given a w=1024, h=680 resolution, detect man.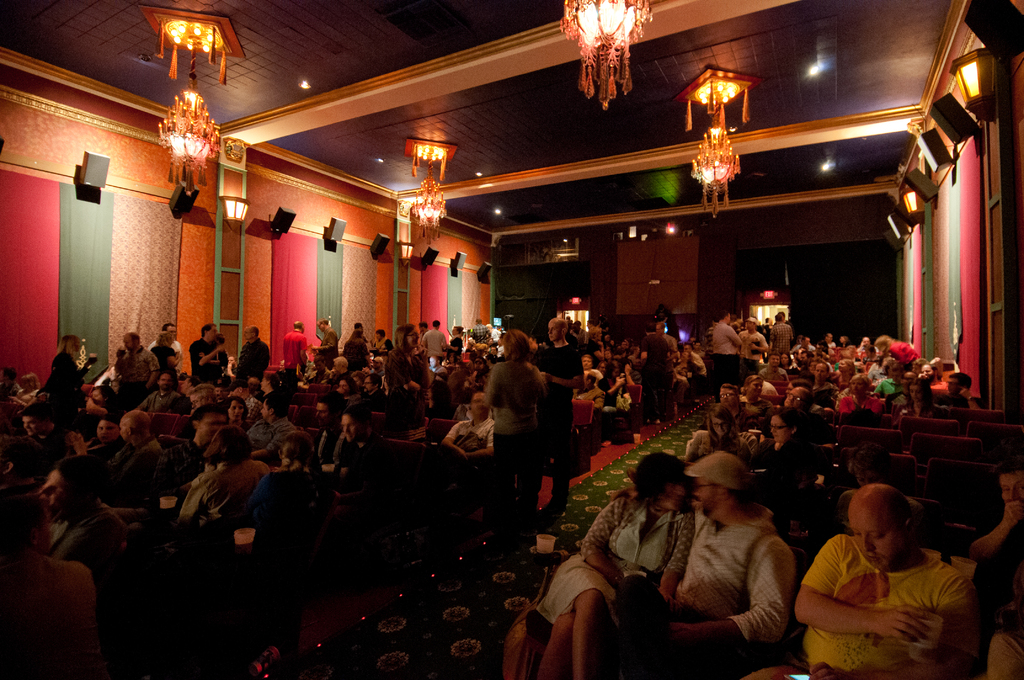
152 323 186 373.
